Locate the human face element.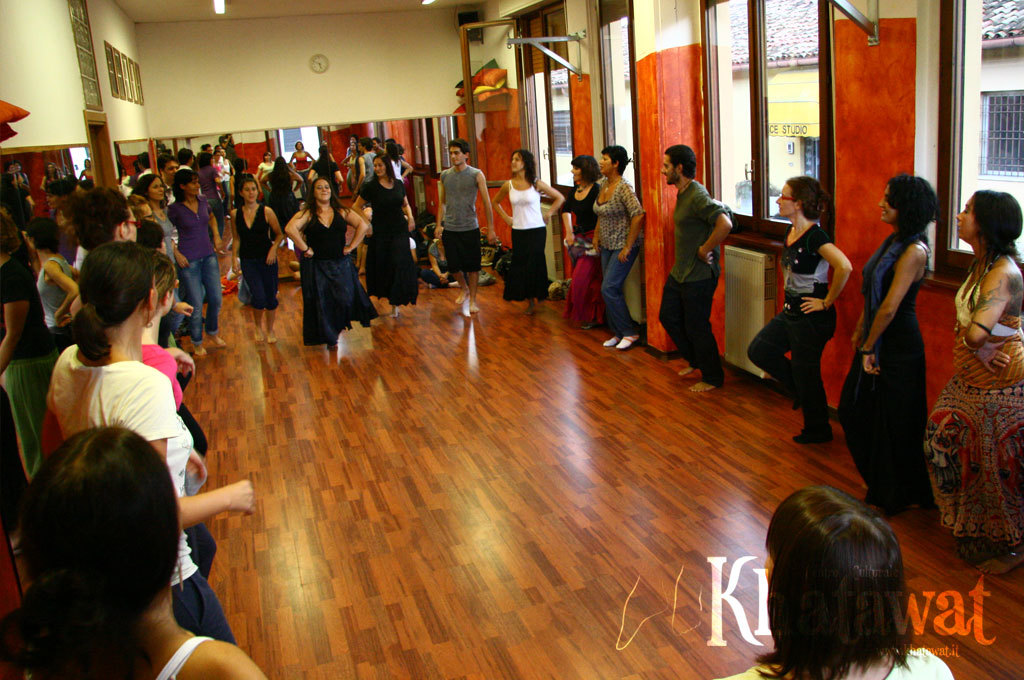
Element bbox: rect(241, 181, 258, 203).
